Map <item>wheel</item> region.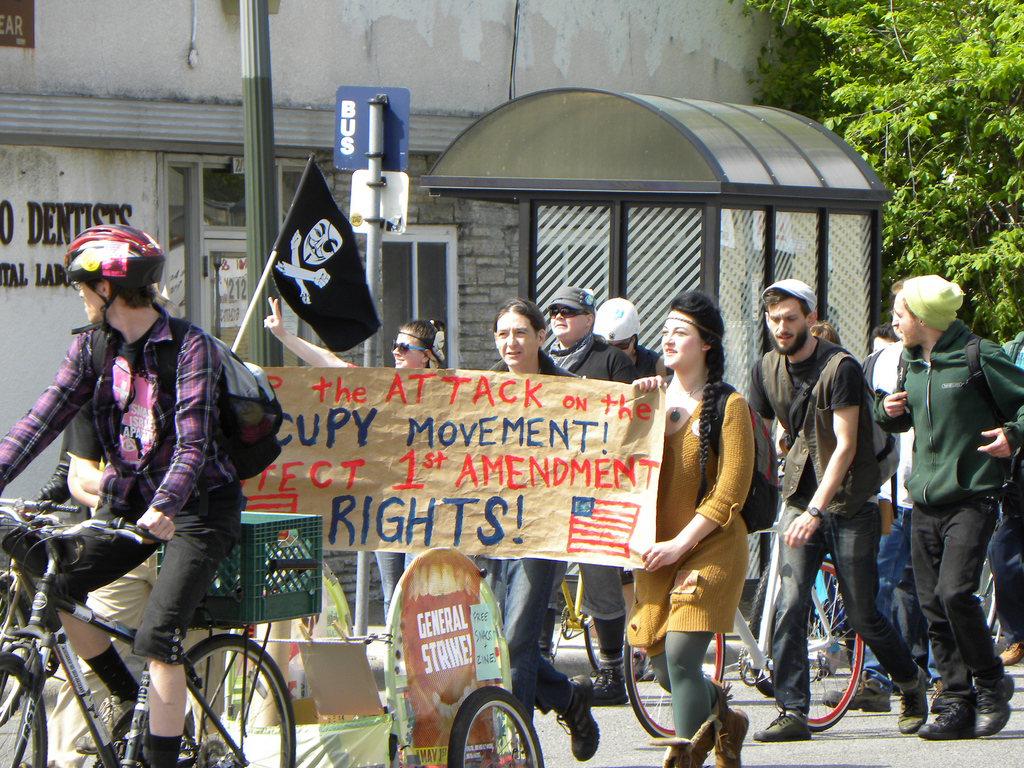
Mapped to Rect(584, 619, 630, 673).
